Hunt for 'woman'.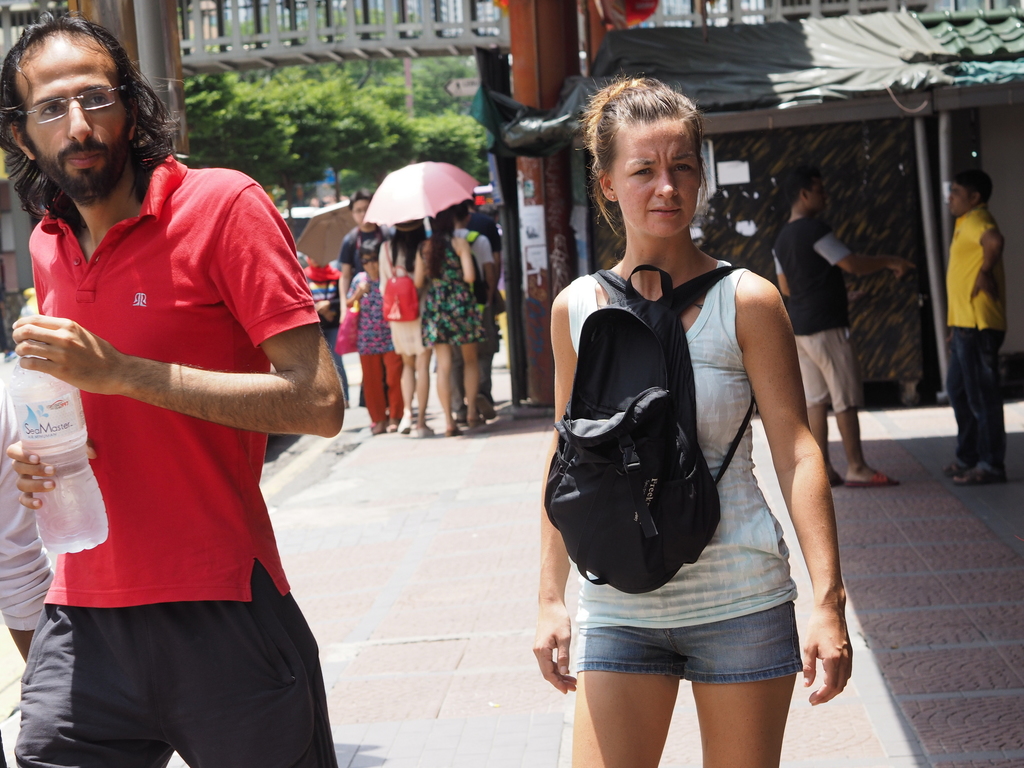
Hunted down at rect(376, 222, 424, 439).
